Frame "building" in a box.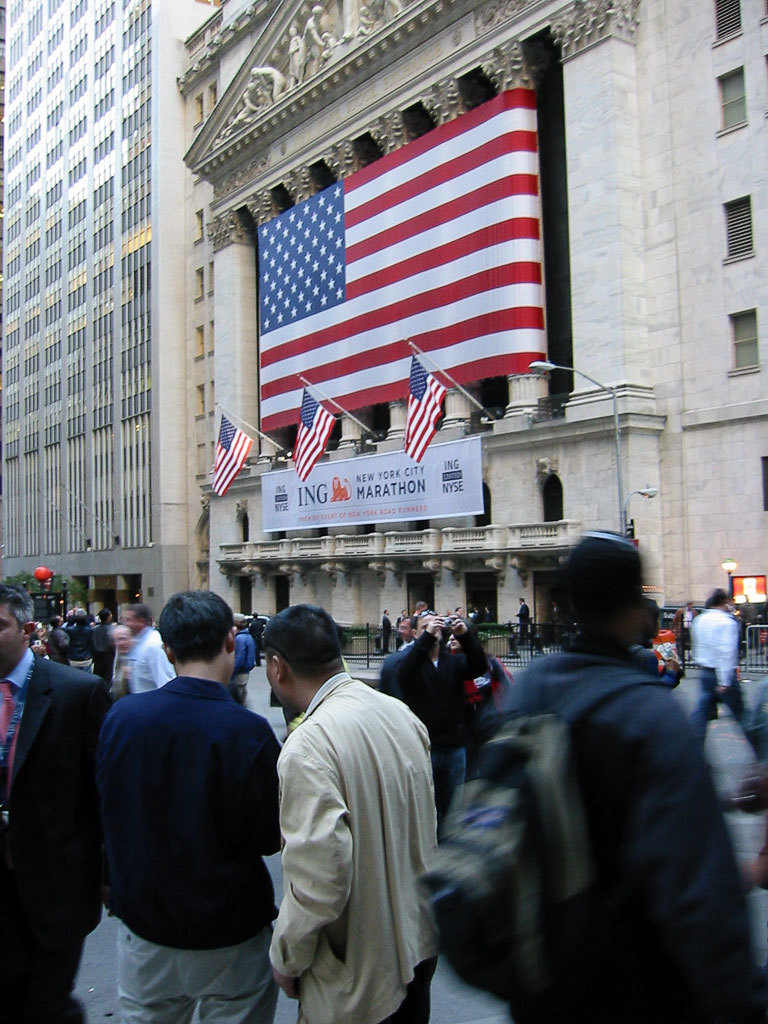
x1=177, y1=0, x2=767, y2=661.
